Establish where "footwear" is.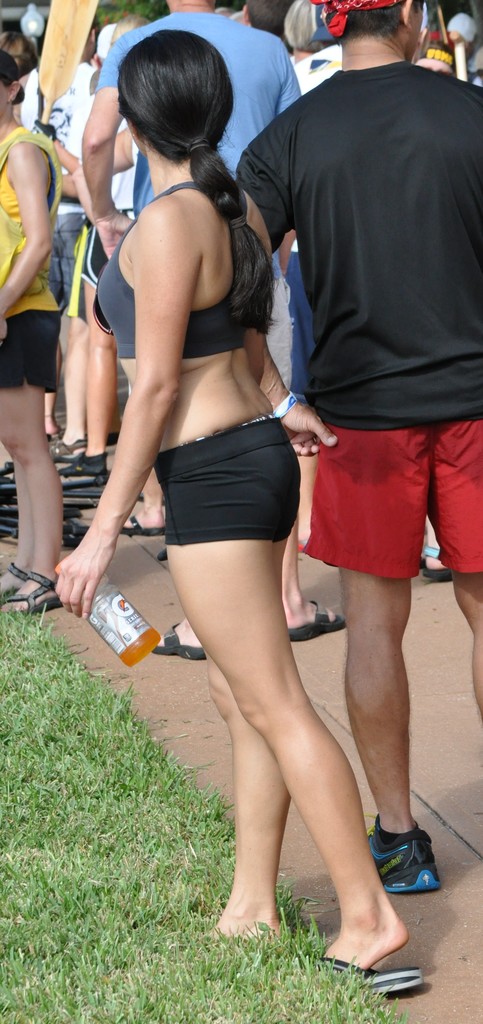
Established at pyautogui.locateOnScreen(375, 821, 441, 918).
